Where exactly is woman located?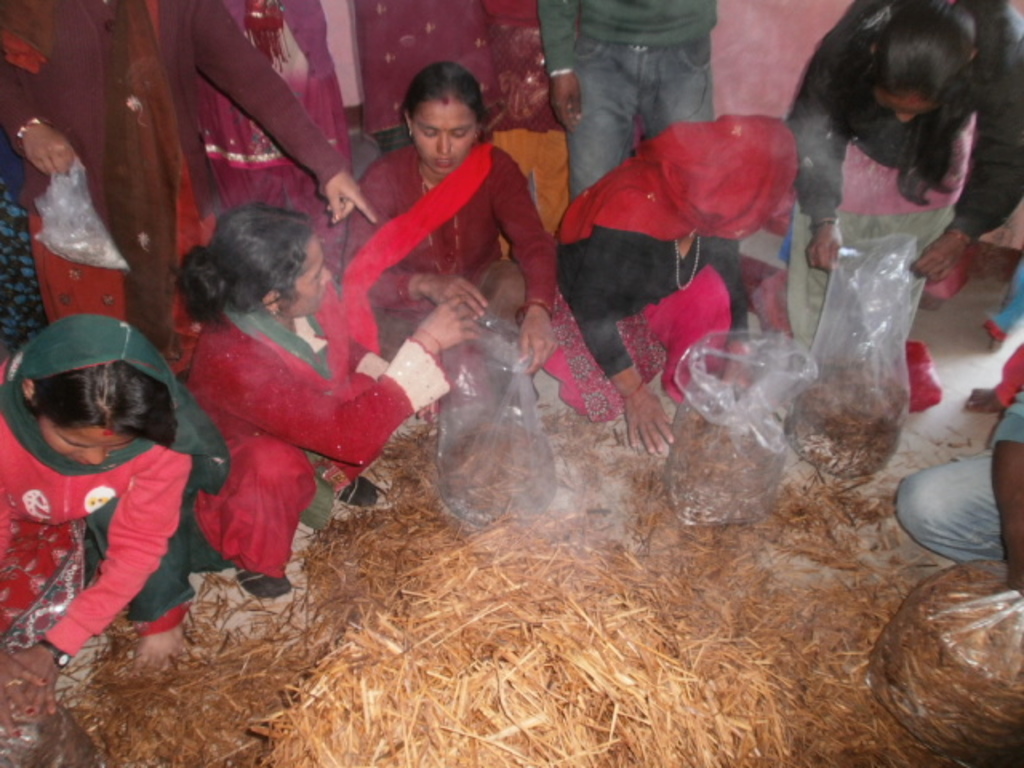
Its bounding box is pyautogui.locateOnScreen(0, 0, 378, 360).
